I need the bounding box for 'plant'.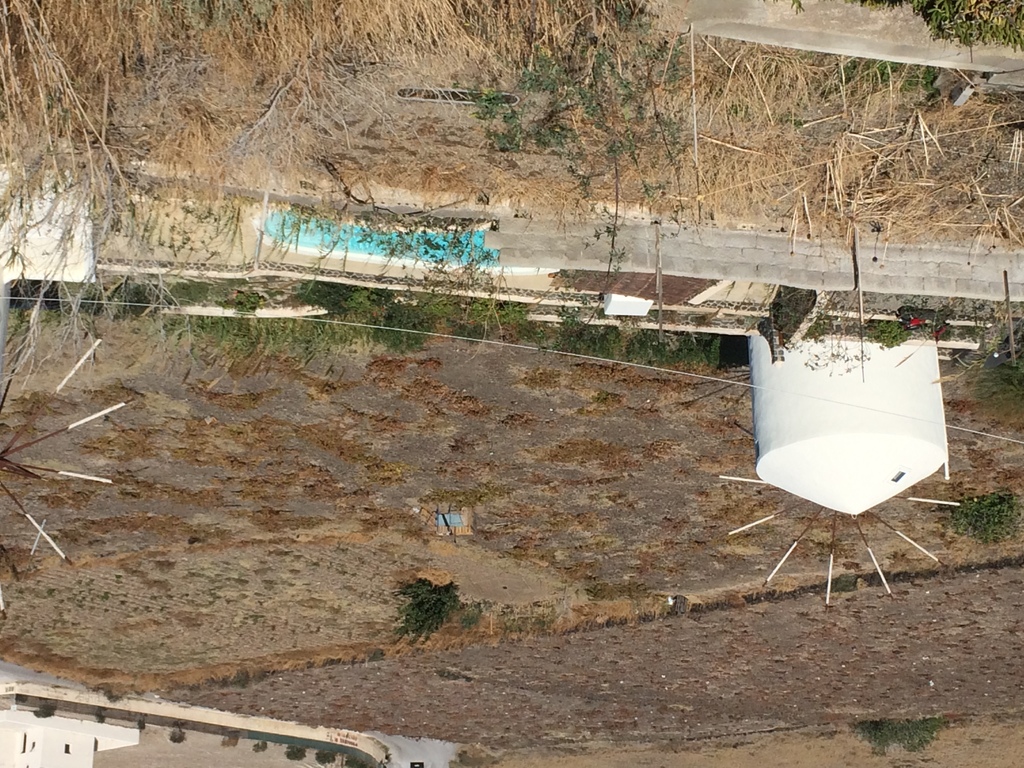
Here it is: detection(849, 0, 1023, 56).
